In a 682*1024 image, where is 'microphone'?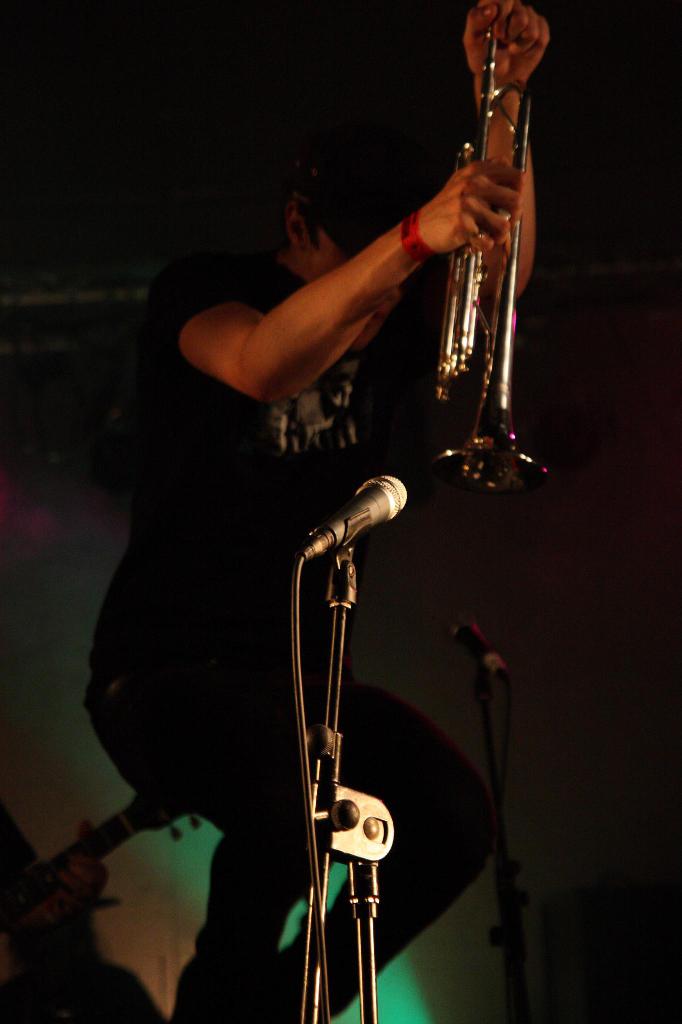
(left=292, top=469, right=424, bottom=579).
